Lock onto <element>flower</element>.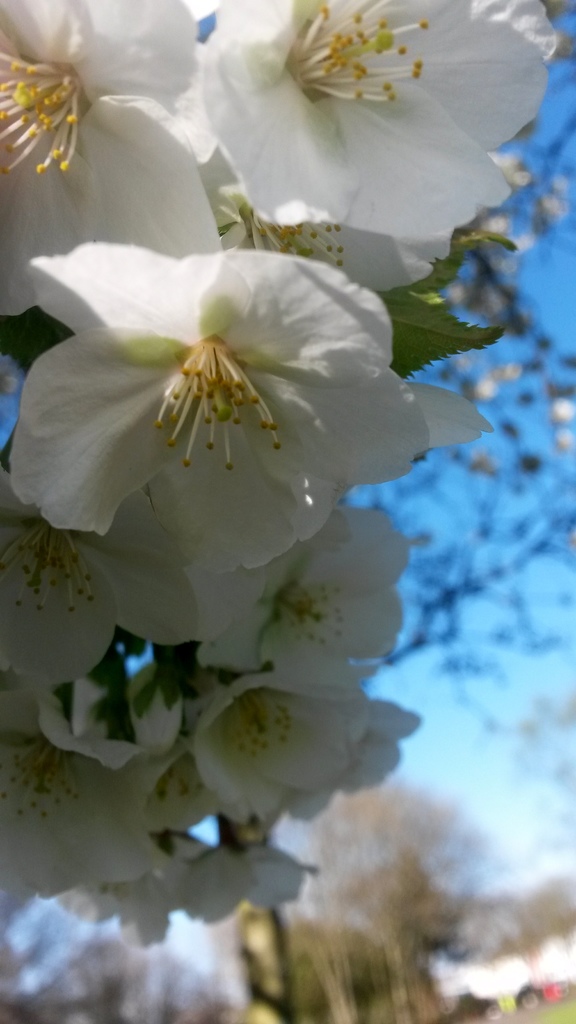
Locked: {"left": 13, "top": 249, "right": 420, "bottom": 576}.
